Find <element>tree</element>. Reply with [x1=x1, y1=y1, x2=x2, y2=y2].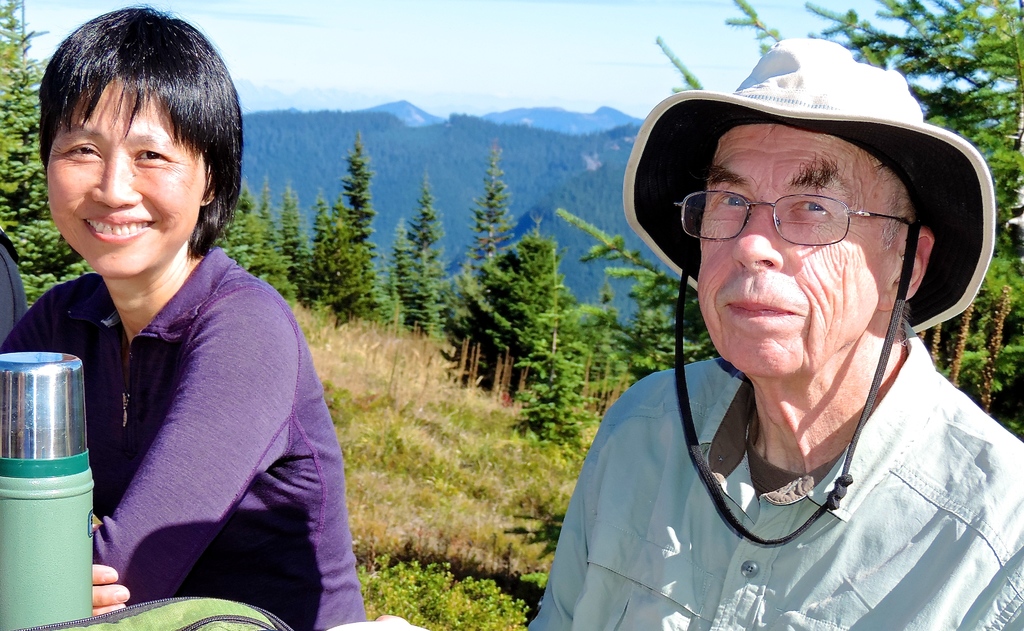
[x1=465, y1=136, x2=513, y2=274].
